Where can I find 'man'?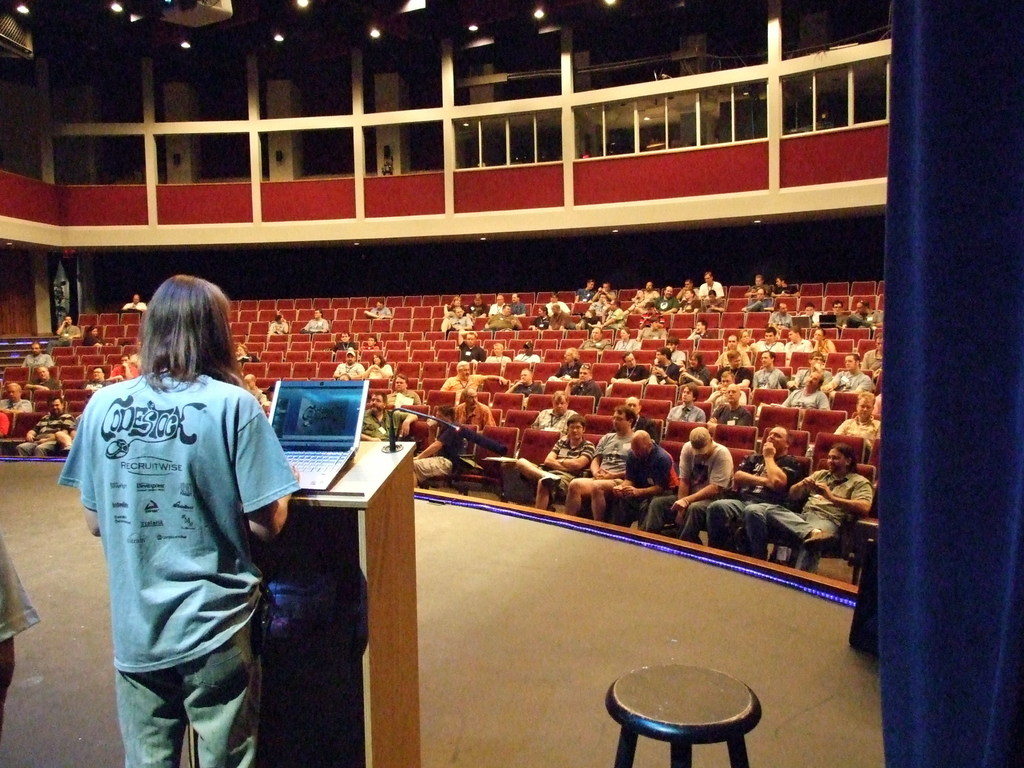
You can find it at BBox(452, 385, 494, 427).
